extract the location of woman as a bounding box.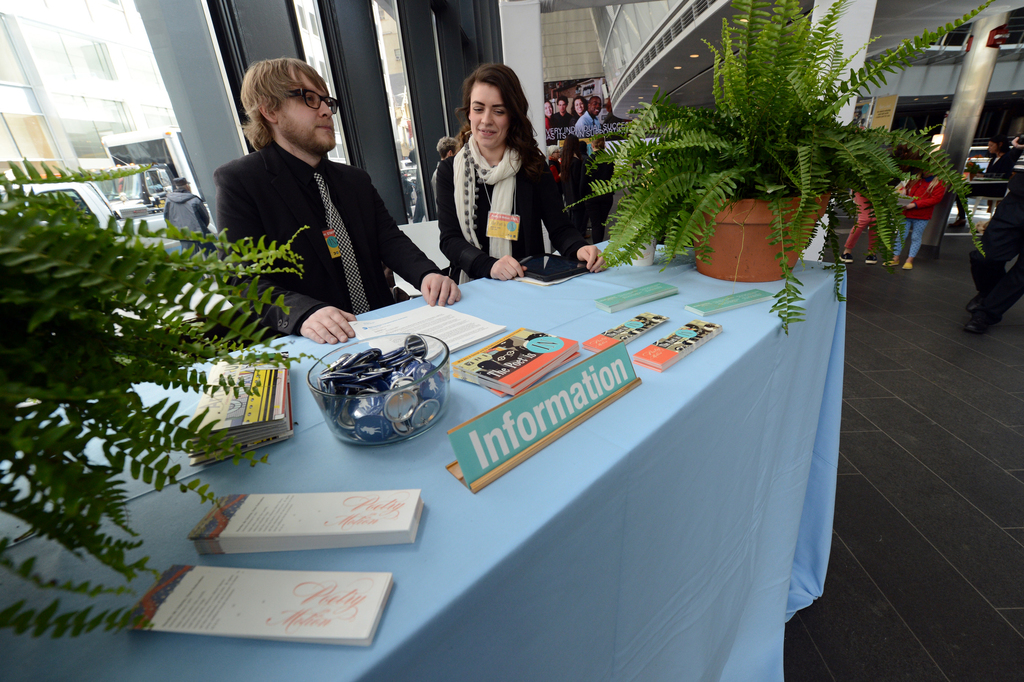
select_region(836, 174, 881, 270).
